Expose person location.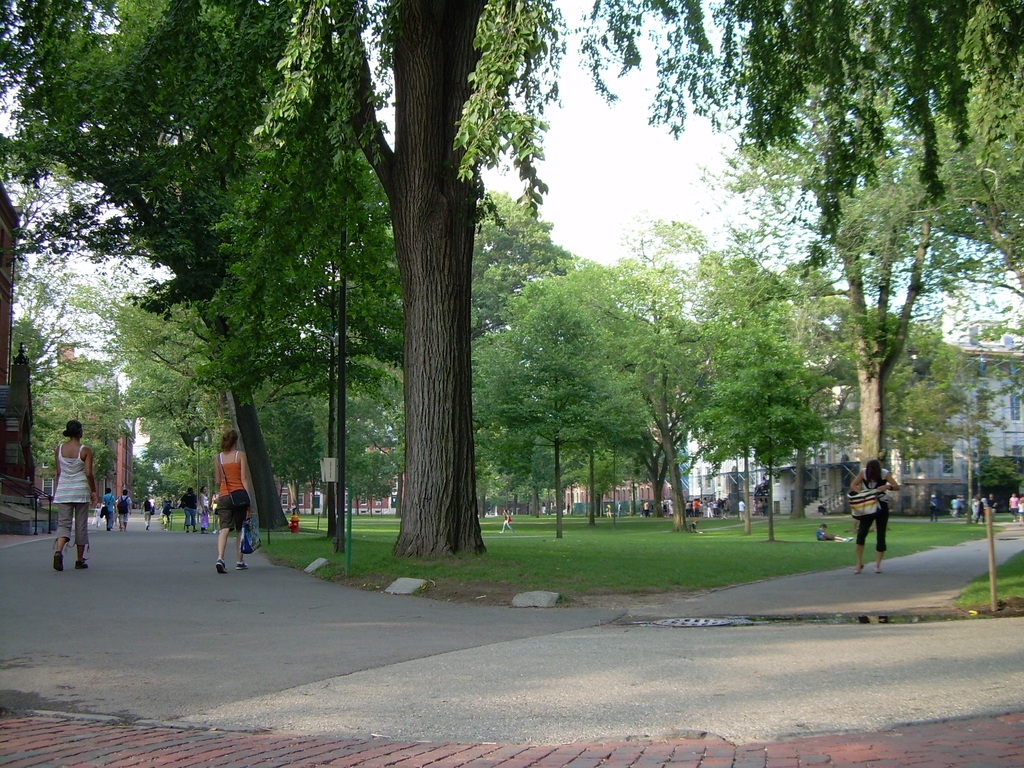
Exposed at pyautogui.locateOnScreen(99, 487, 118, 535).
